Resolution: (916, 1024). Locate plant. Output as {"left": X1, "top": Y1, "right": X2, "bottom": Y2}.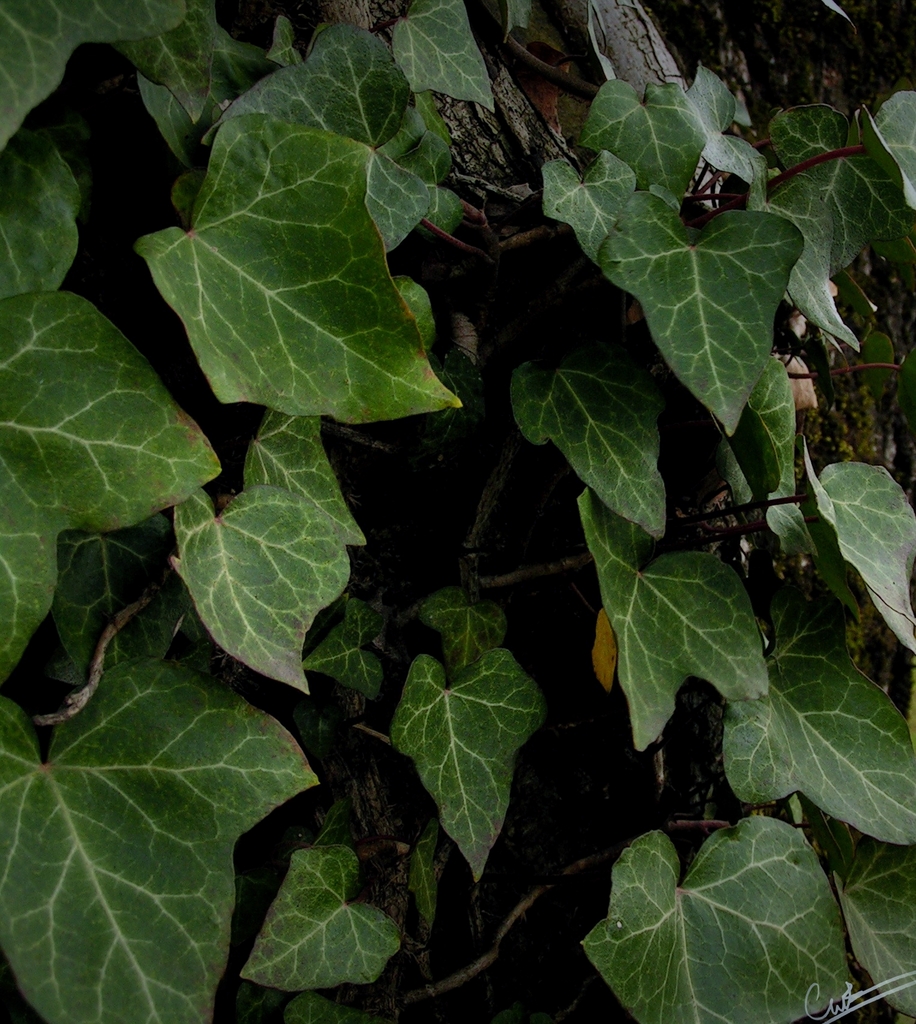
{"left": 0, "top": 1, "right": 915, "bottom": 1023}.
